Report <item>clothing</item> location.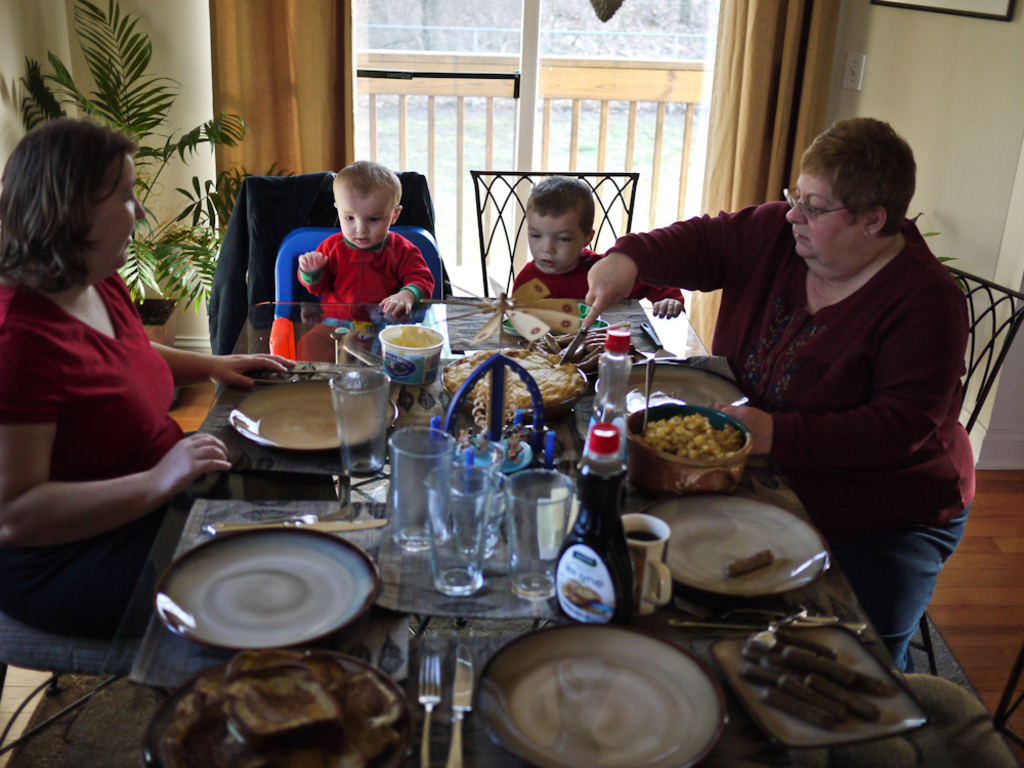
Report: bbox(302, 321, 342, 357).
